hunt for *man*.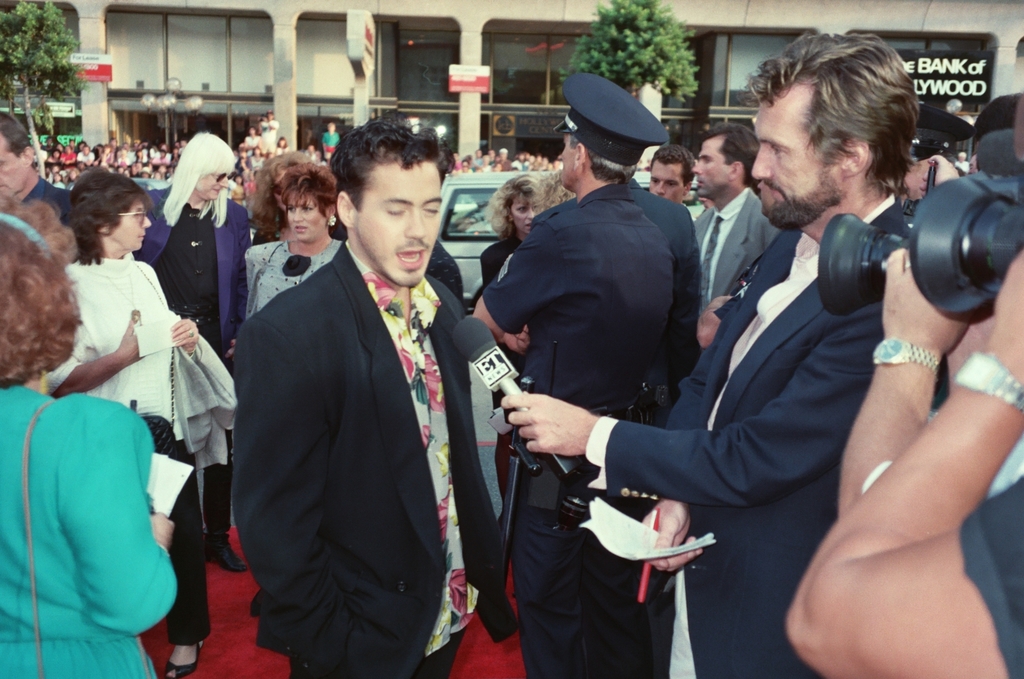
Hunted down at pyautogui.locateOnScreen(491, 149, 508, 172).
